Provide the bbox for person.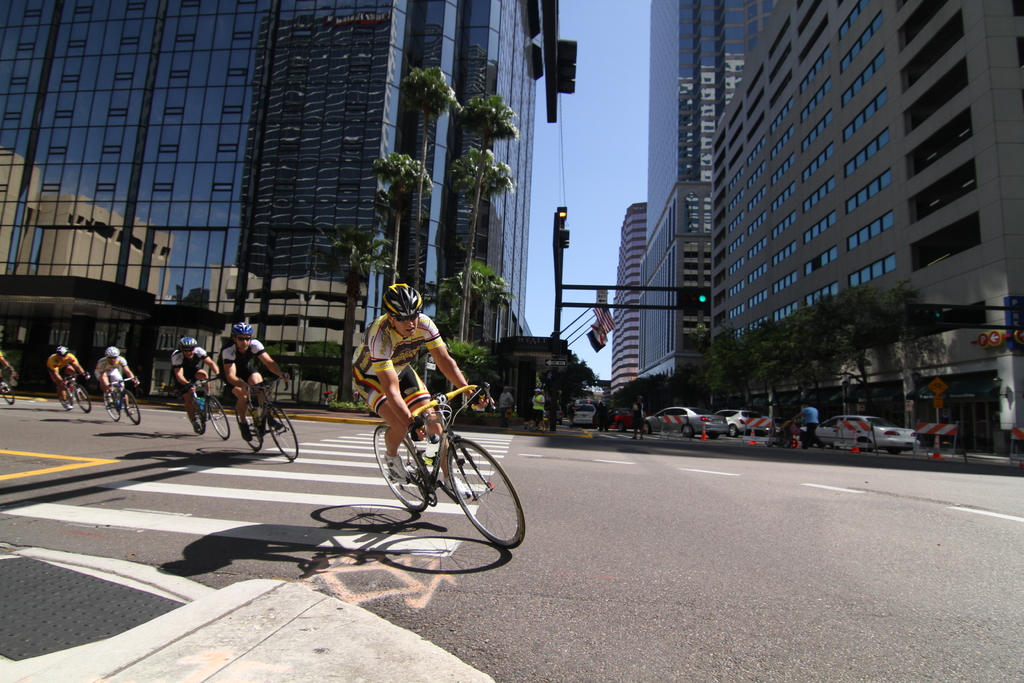
169, 330, 221, 432.
